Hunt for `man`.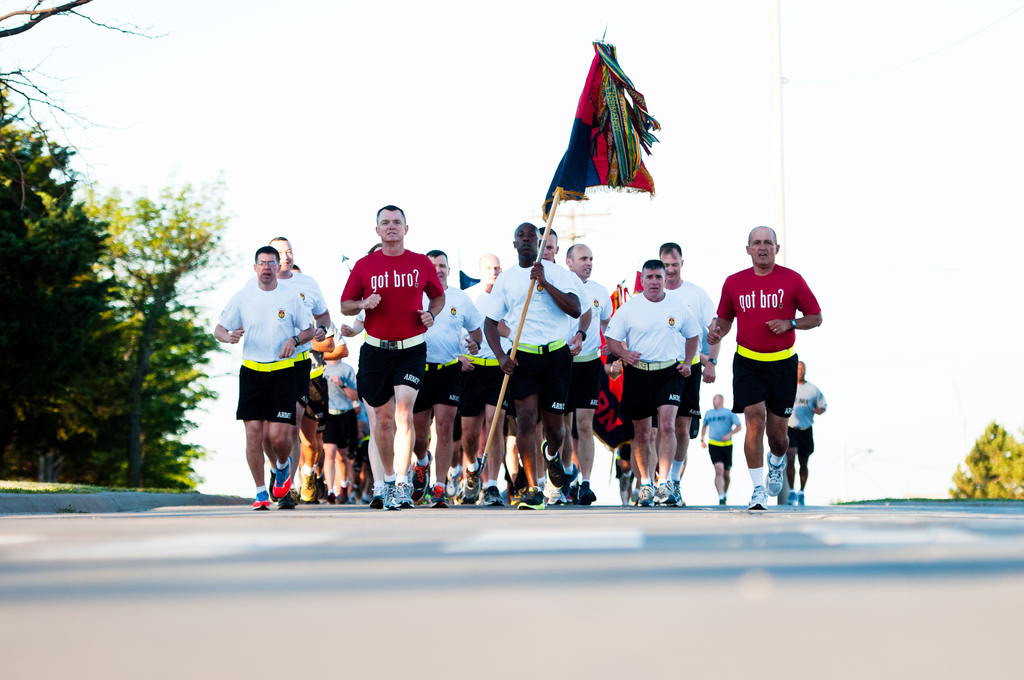
Hunted down at bbox(785, 360, 828, 506).
